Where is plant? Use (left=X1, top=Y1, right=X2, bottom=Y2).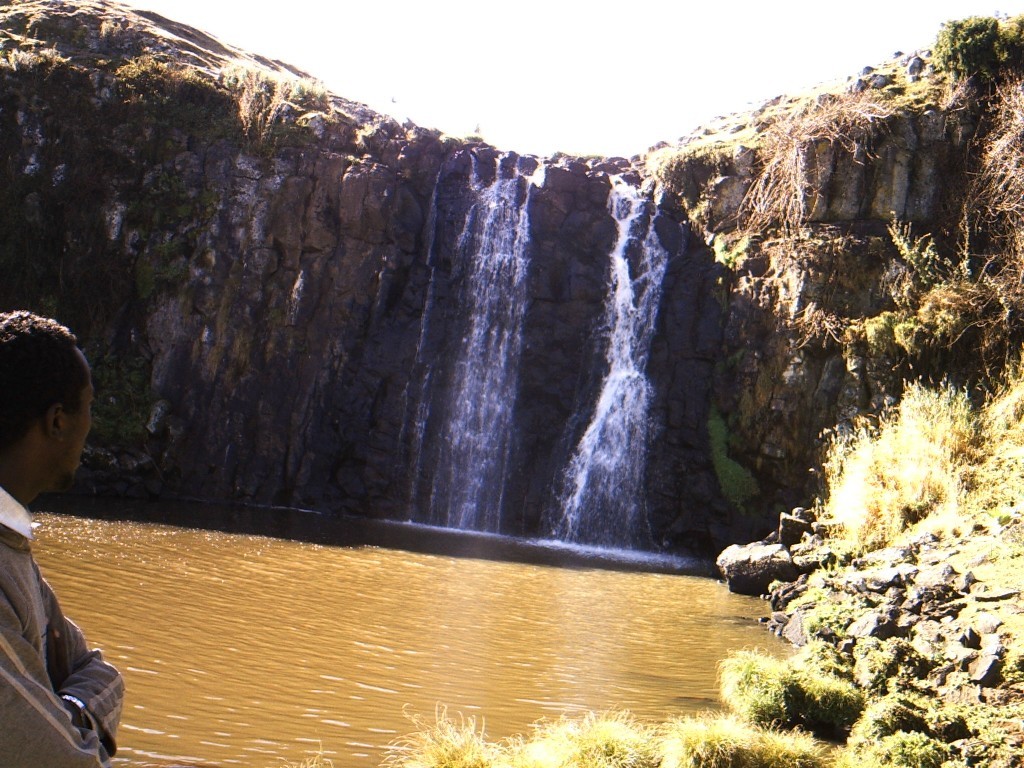
(left=809, top=377, right=975, bottom=552).
